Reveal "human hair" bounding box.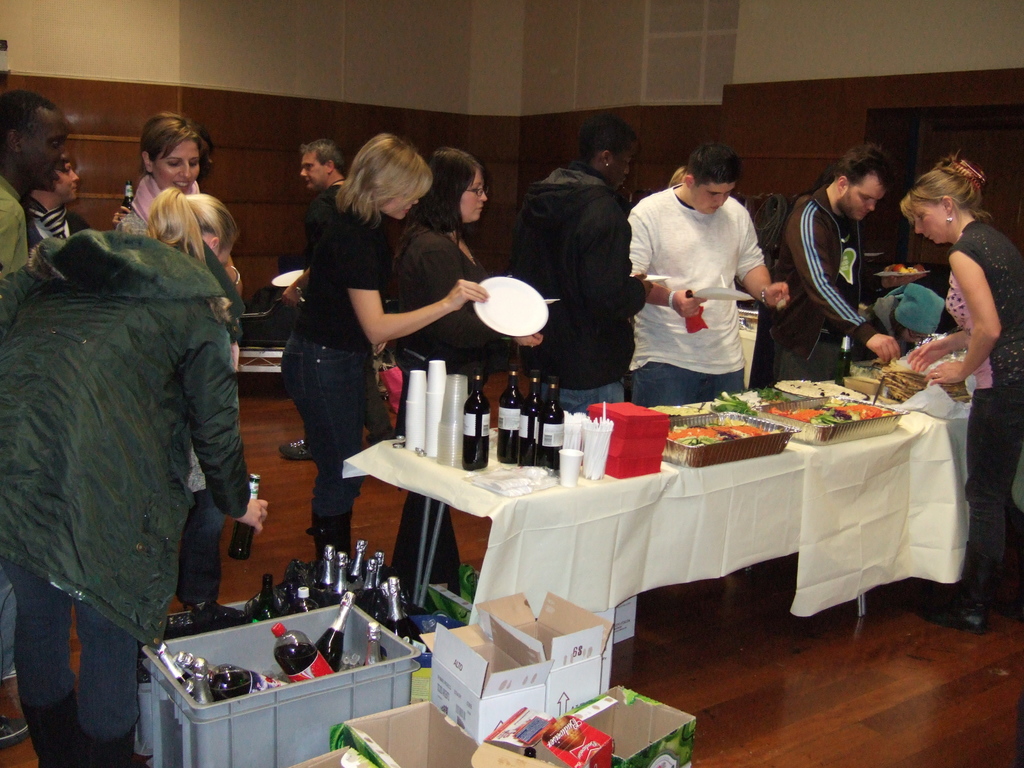
Revealed: select_region(689, 141, 742, 188).
